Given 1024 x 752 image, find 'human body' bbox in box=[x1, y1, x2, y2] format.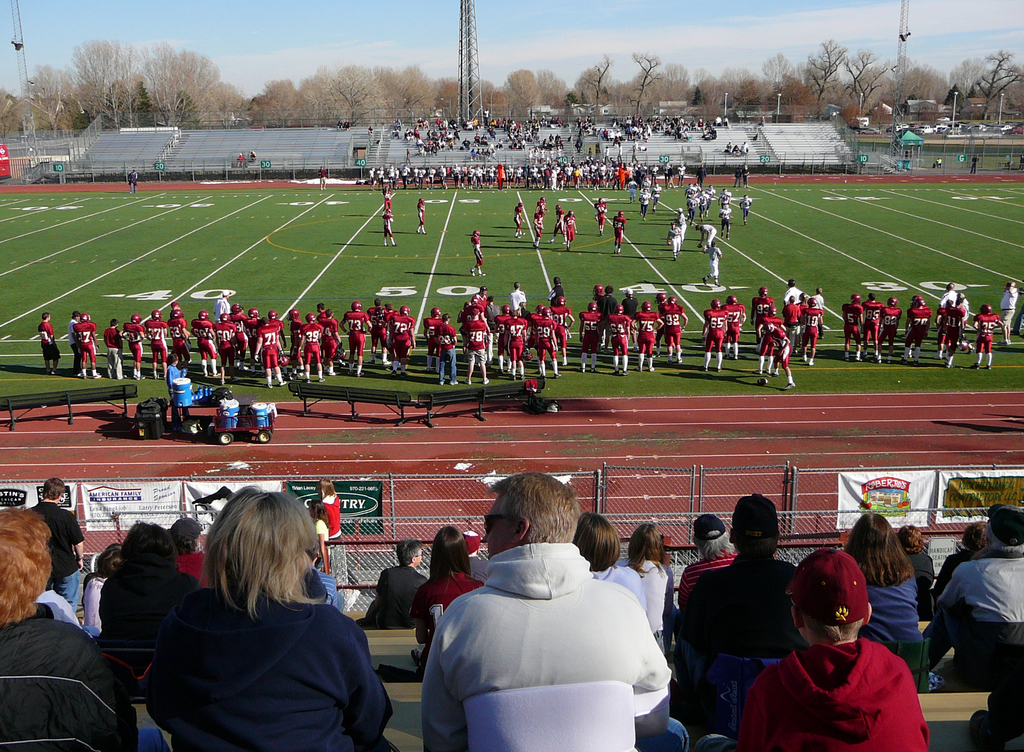
box=[76, 315, 105, 380].
